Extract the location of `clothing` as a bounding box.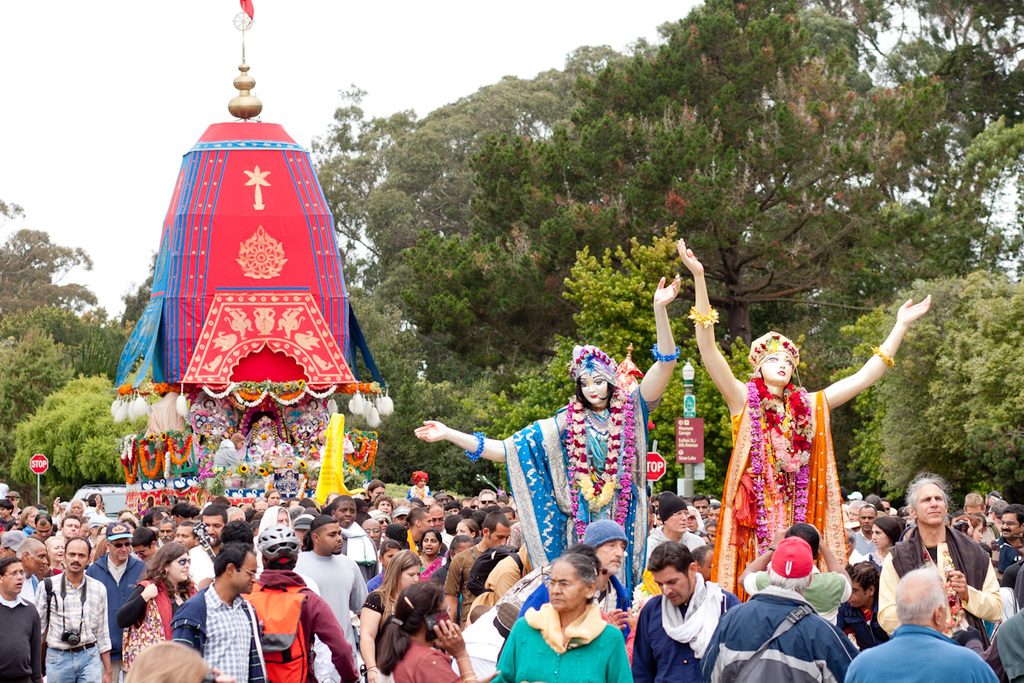
24,570,41,602.
